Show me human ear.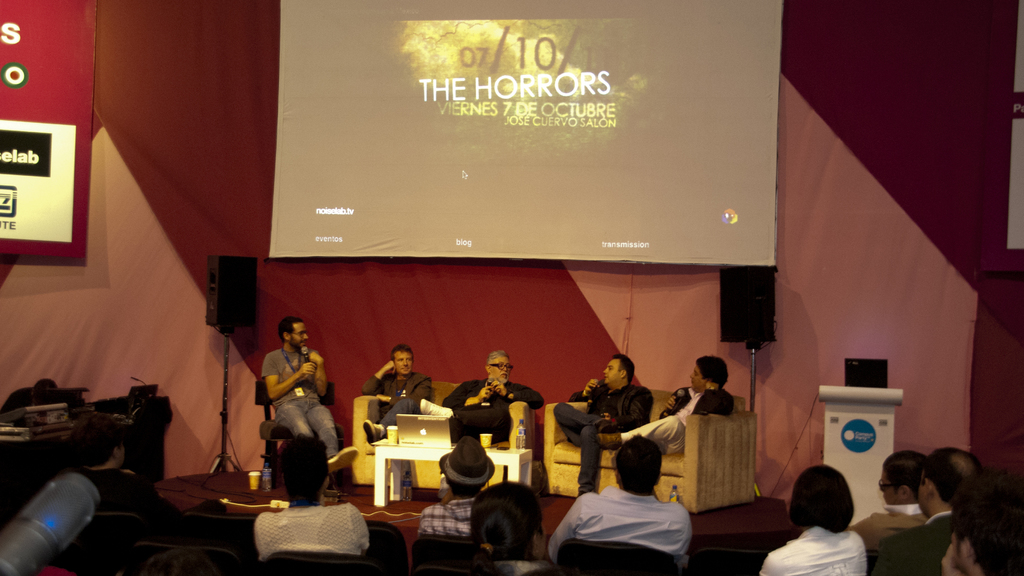
human ear is here: crop(488, 366, 492, 375).
